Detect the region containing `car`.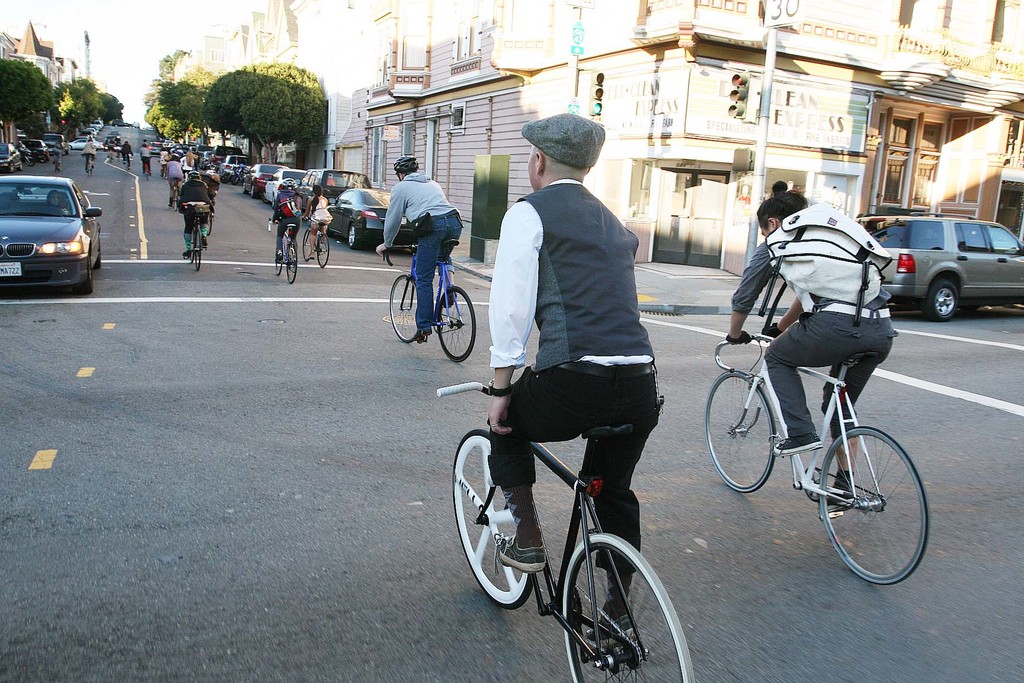
BBox(0, 144, 22, 175).
